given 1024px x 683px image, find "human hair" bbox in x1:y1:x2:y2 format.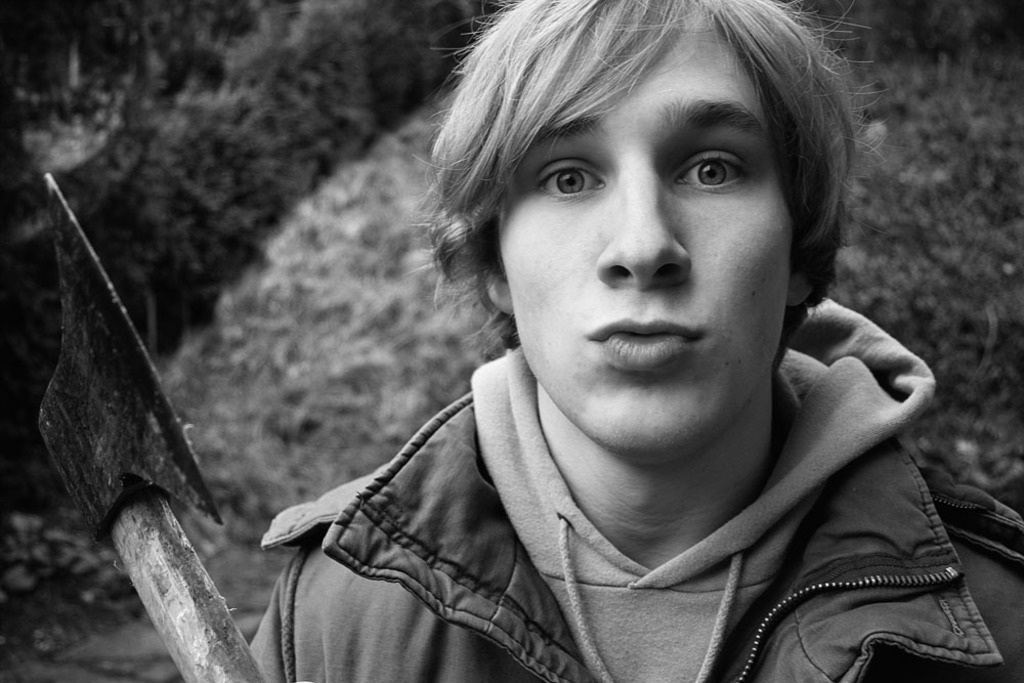
422:0:874:350.
